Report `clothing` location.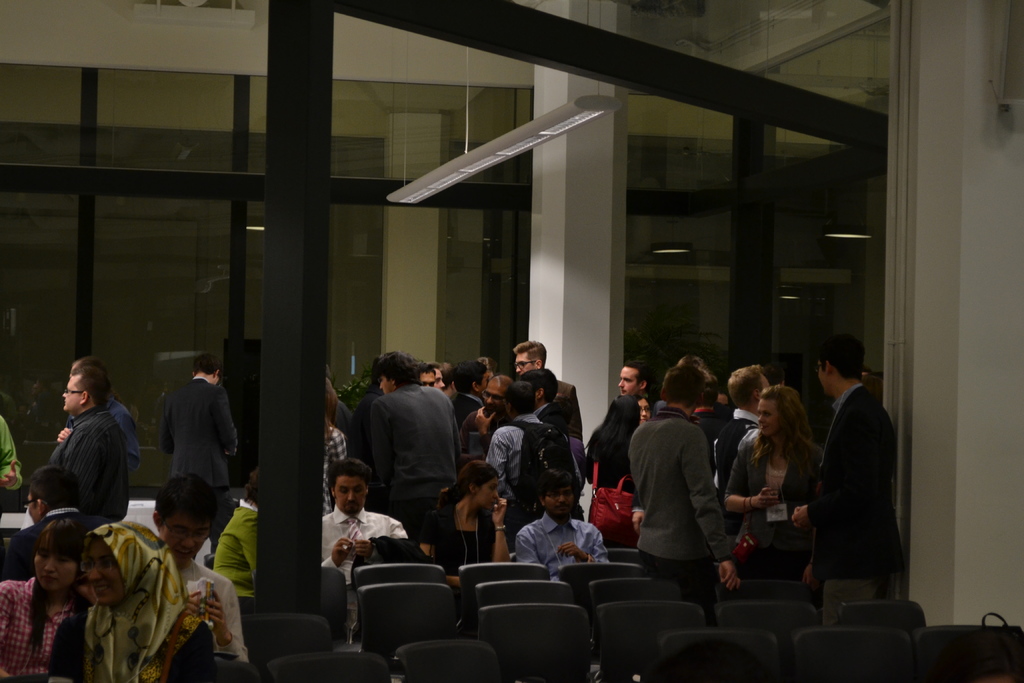
Report: [x1=540, y1=402, x2=563, y2=445].
